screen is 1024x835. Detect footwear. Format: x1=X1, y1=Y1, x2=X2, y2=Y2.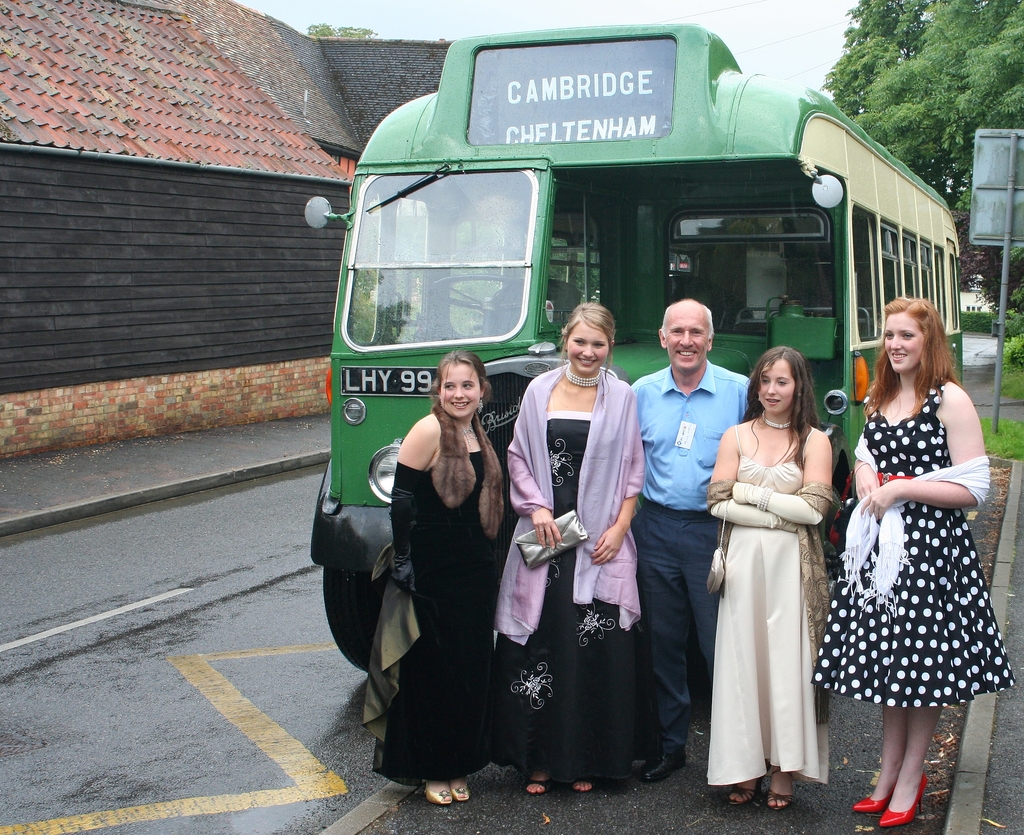
x1=878, y1=776, x2=929, y2=832.
